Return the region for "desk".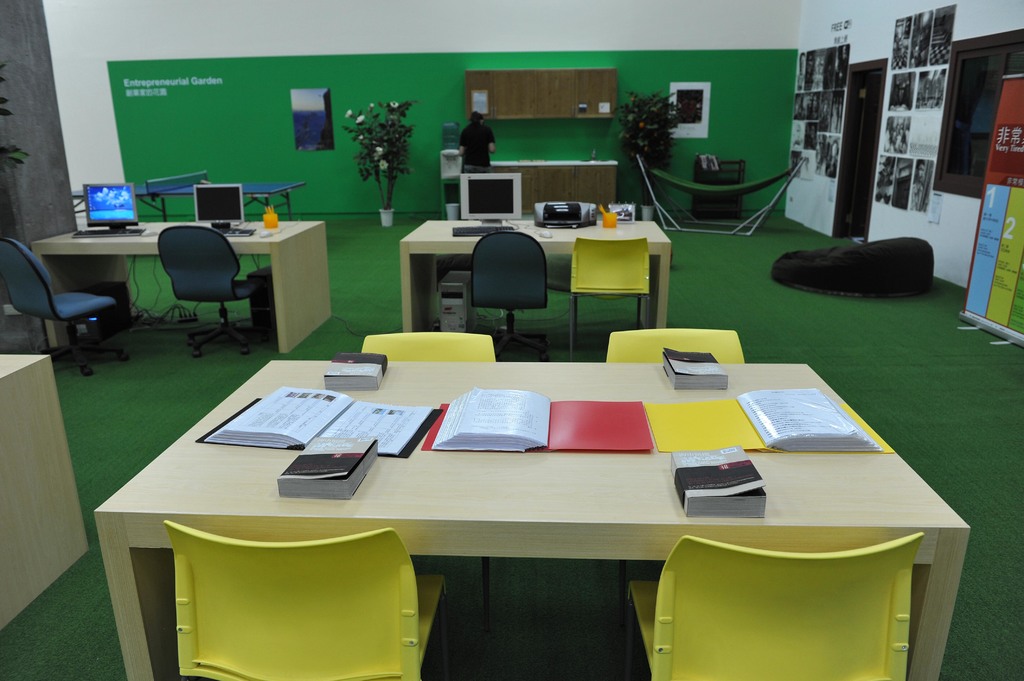
x1=81, y1=358, x2=909, y2=597.
